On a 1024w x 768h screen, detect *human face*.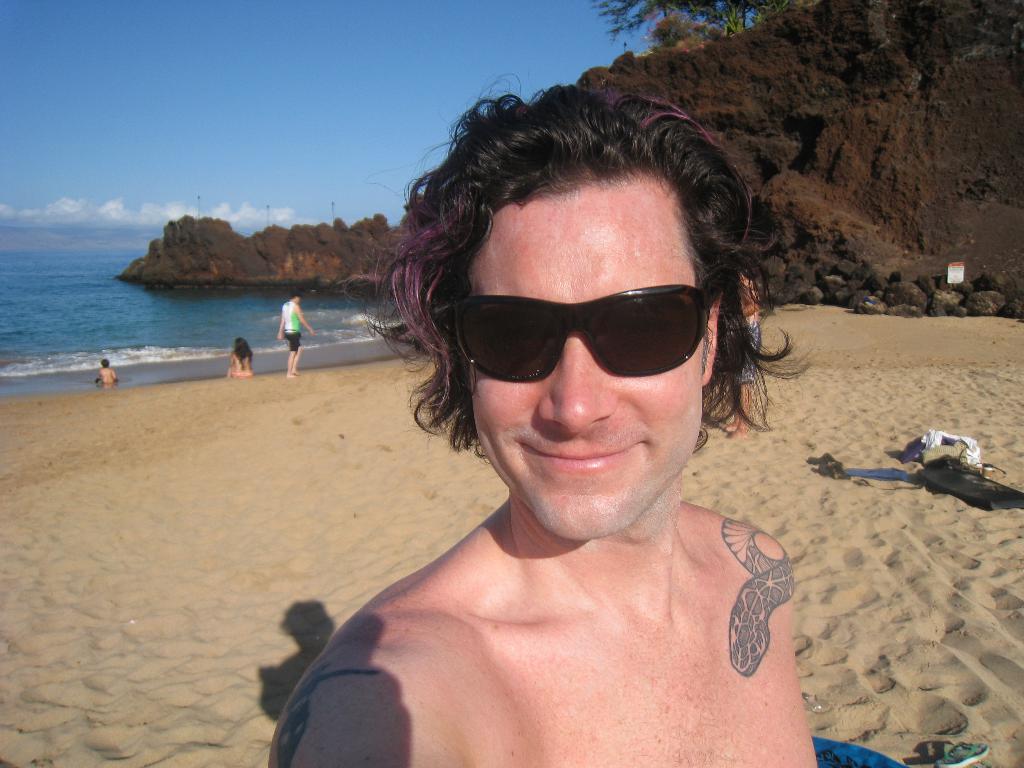
[x1=460, y1=182, x2=712, y2=553].
